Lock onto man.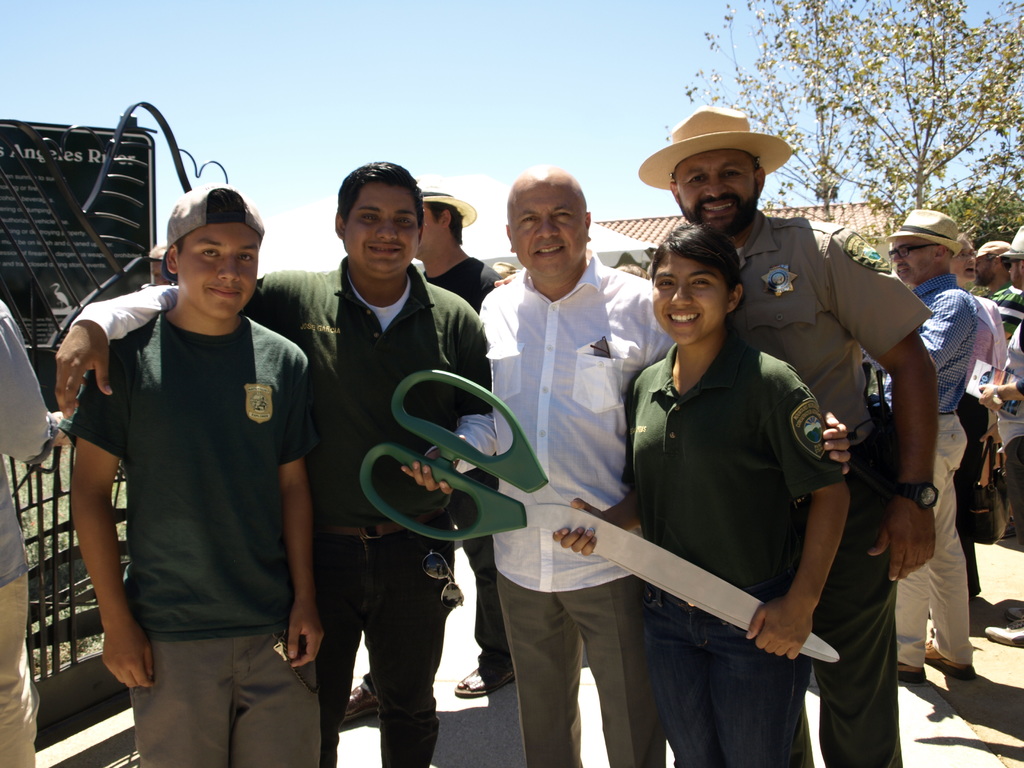
Locked: left=473, top=163, right=845, bottom=767.
